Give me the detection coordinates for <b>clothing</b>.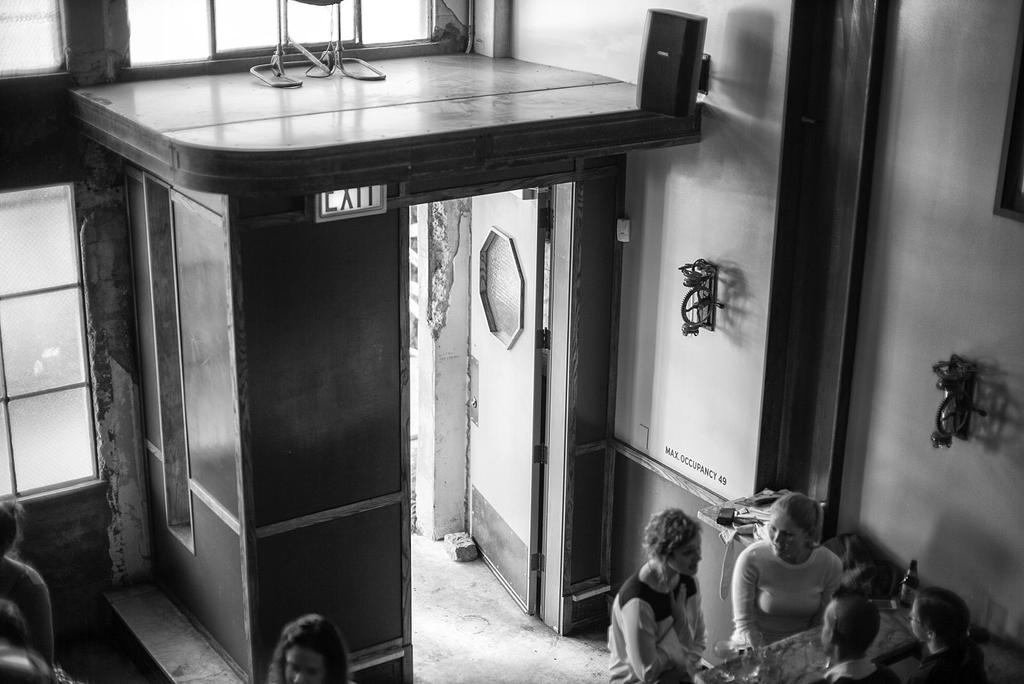
(x1=725, y1=534, x2=870, y2=671).
